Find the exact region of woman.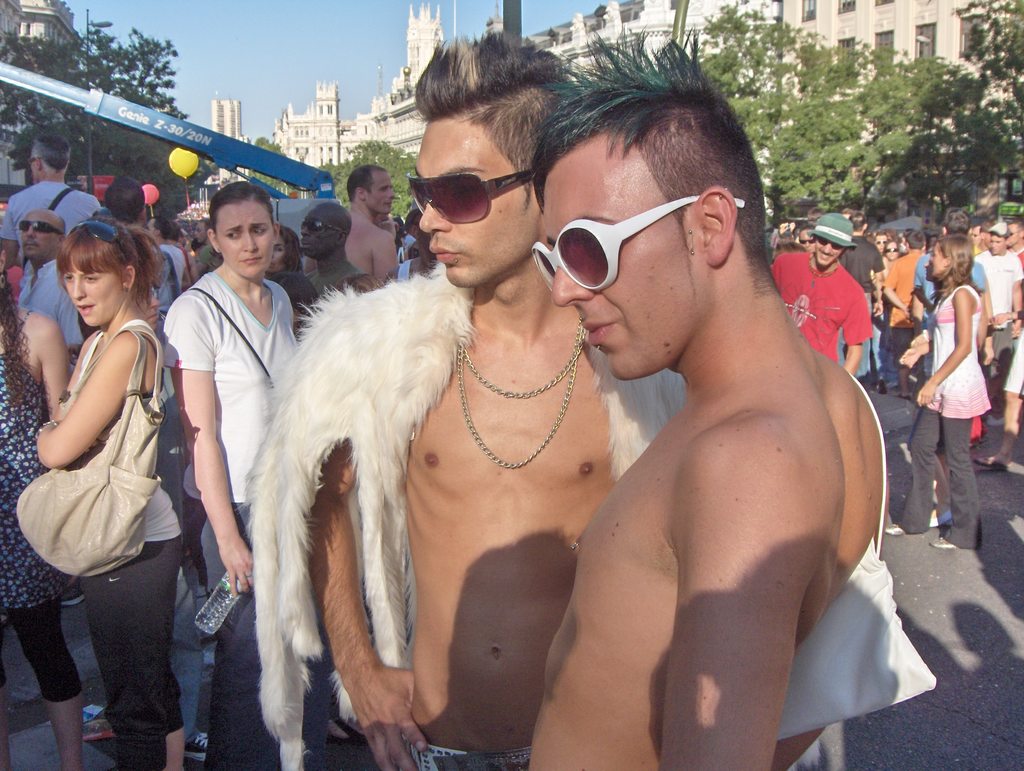
Exact region: [20, 176, 196, 765].
